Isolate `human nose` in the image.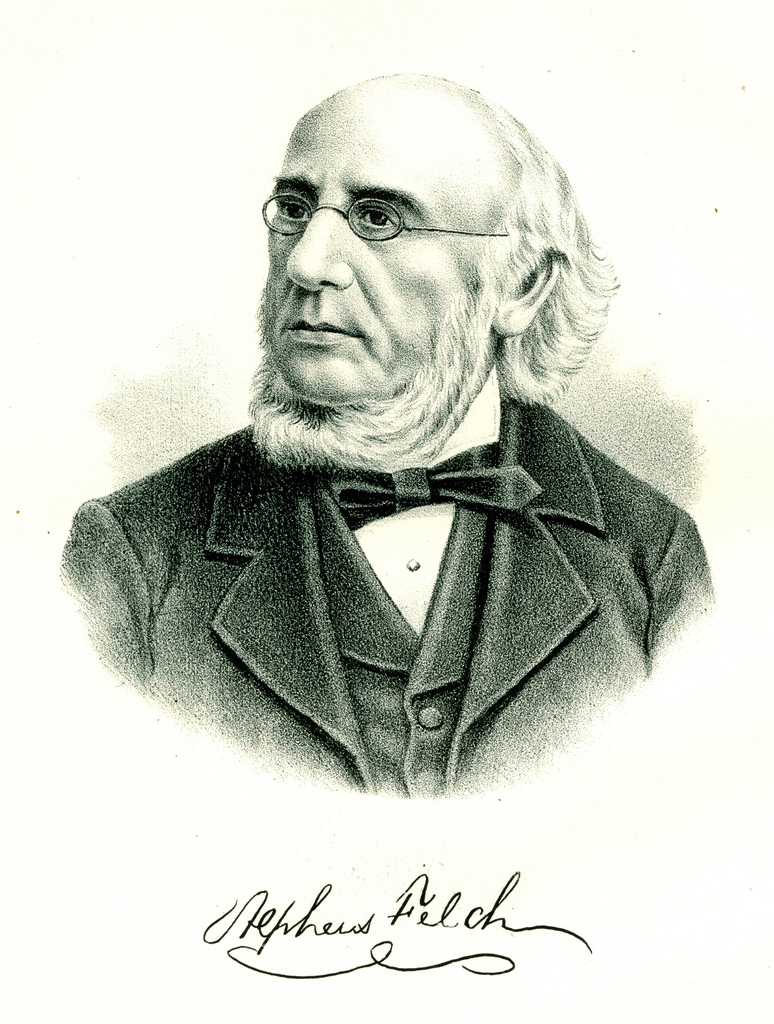
Isolated region: select_region(284, 196, 350, 291).
